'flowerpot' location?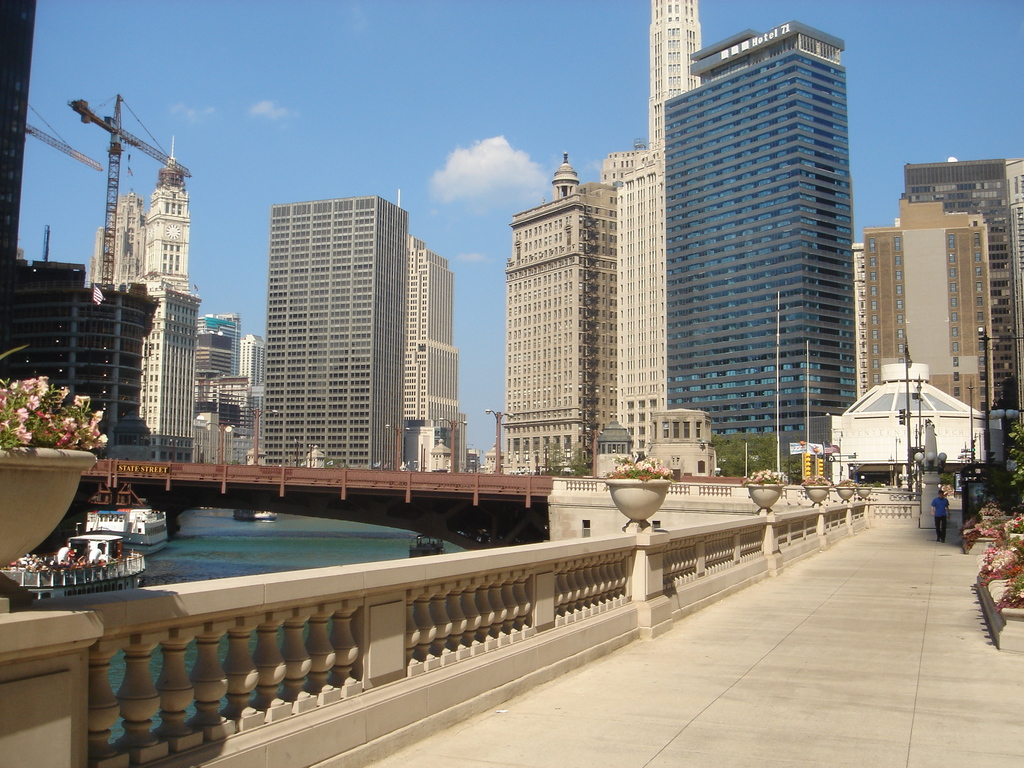
(599, 477, 671, 513)
